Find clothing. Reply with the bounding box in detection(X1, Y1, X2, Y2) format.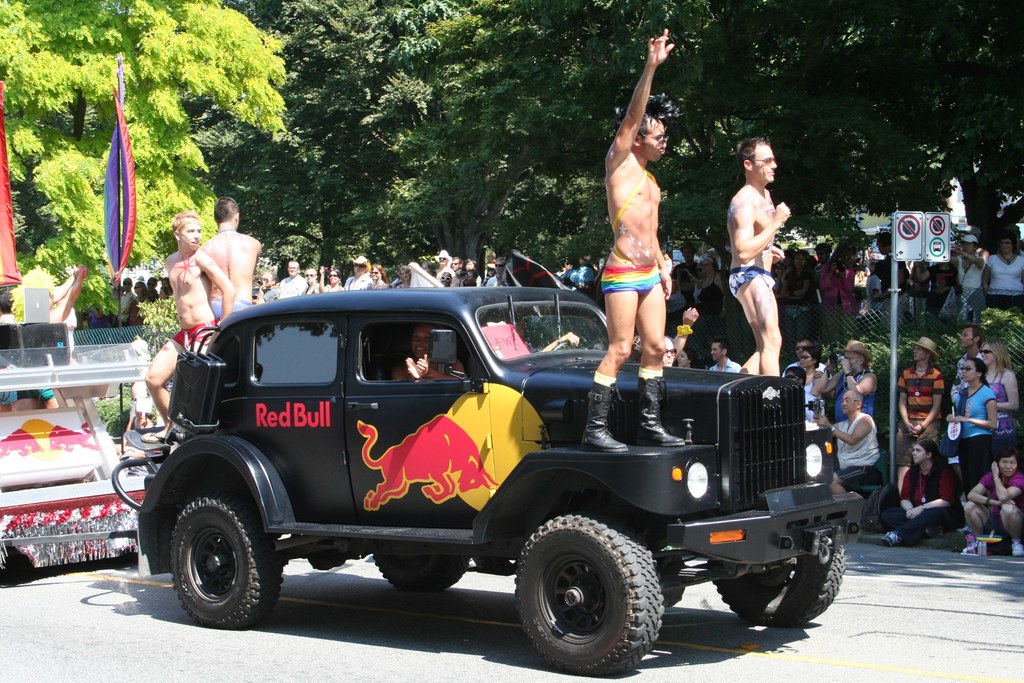
detection(896, 425, 951, 461).
